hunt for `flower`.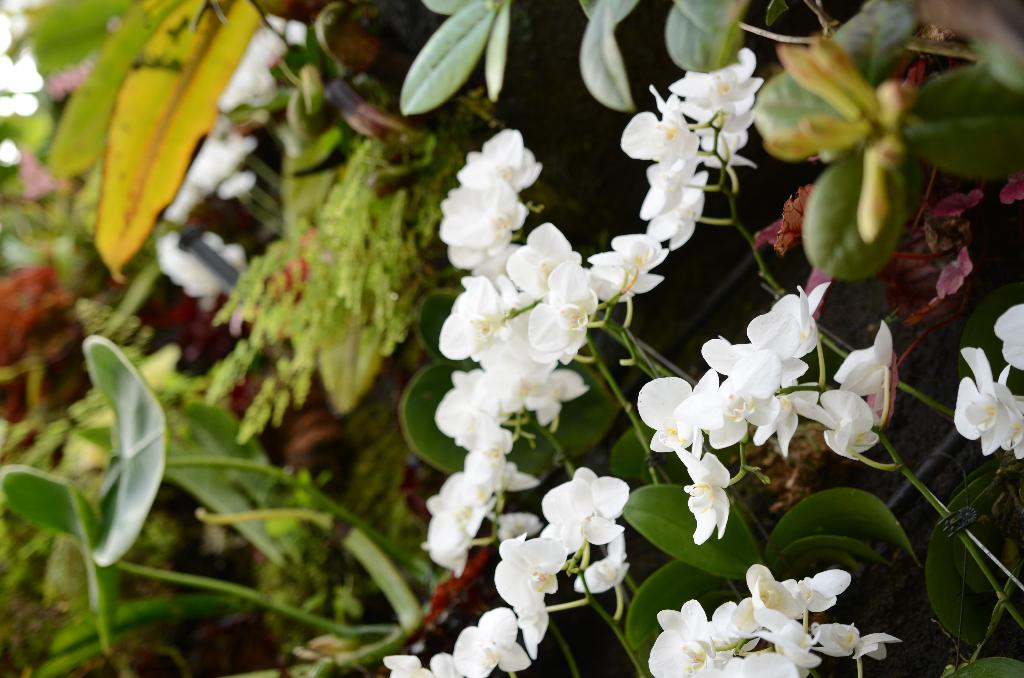
Hunted down at (932, 192, 983, 221).
